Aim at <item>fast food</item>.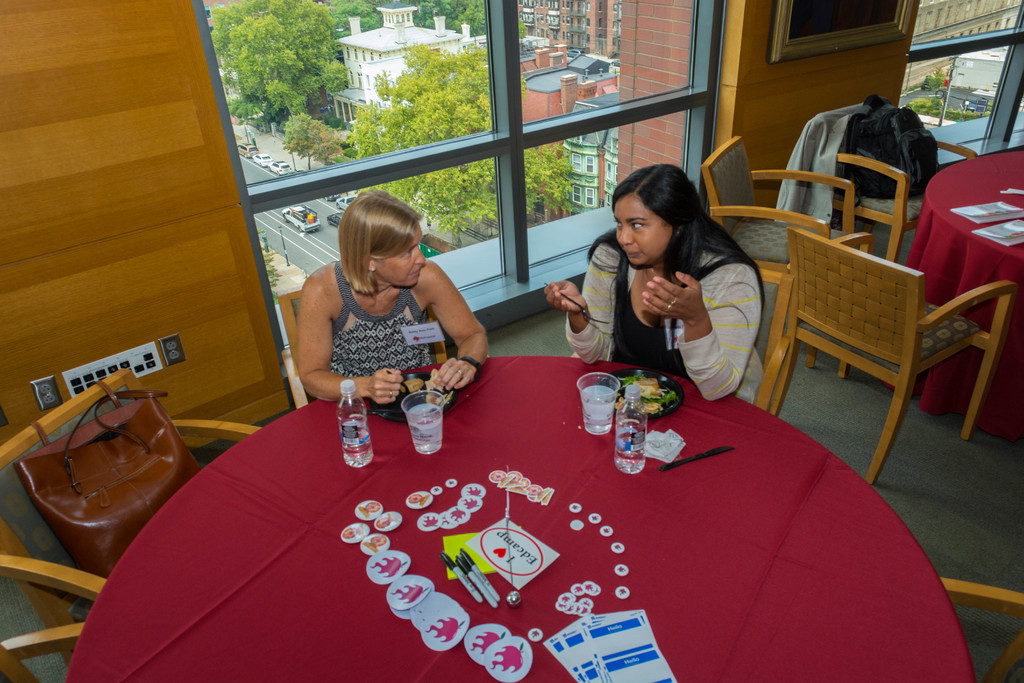
Aimed at [x1=641, y1=399, x2=664, y2=414].
